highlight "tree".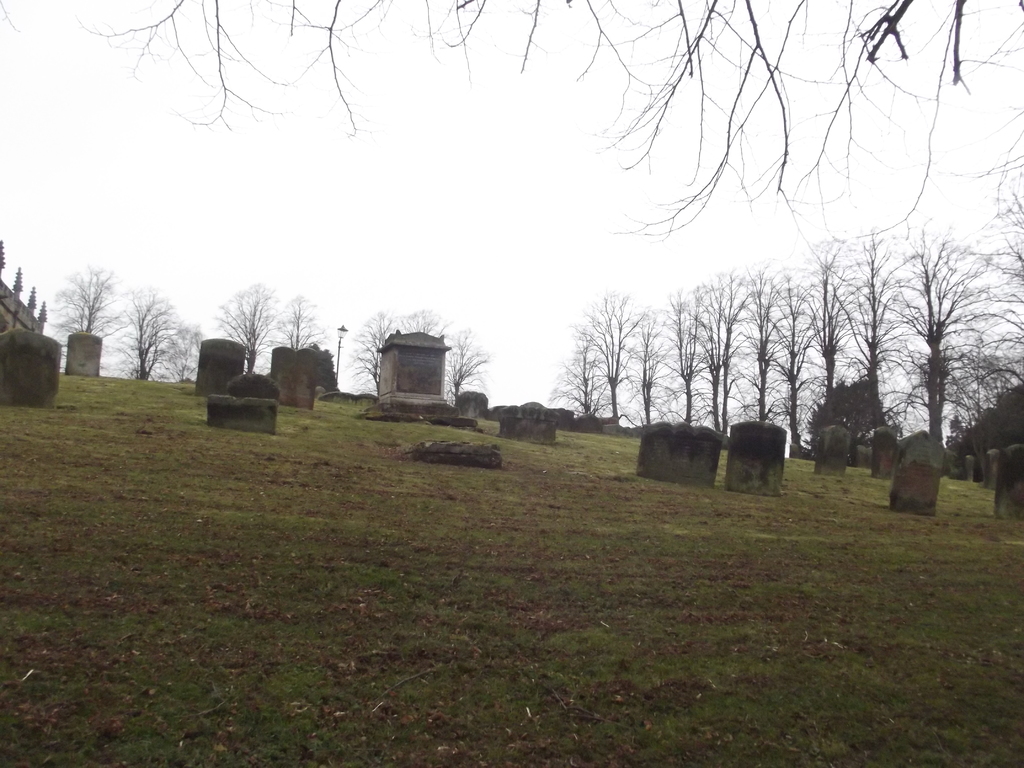
Highlighted region: rect(68, 0, 1023, 239).
